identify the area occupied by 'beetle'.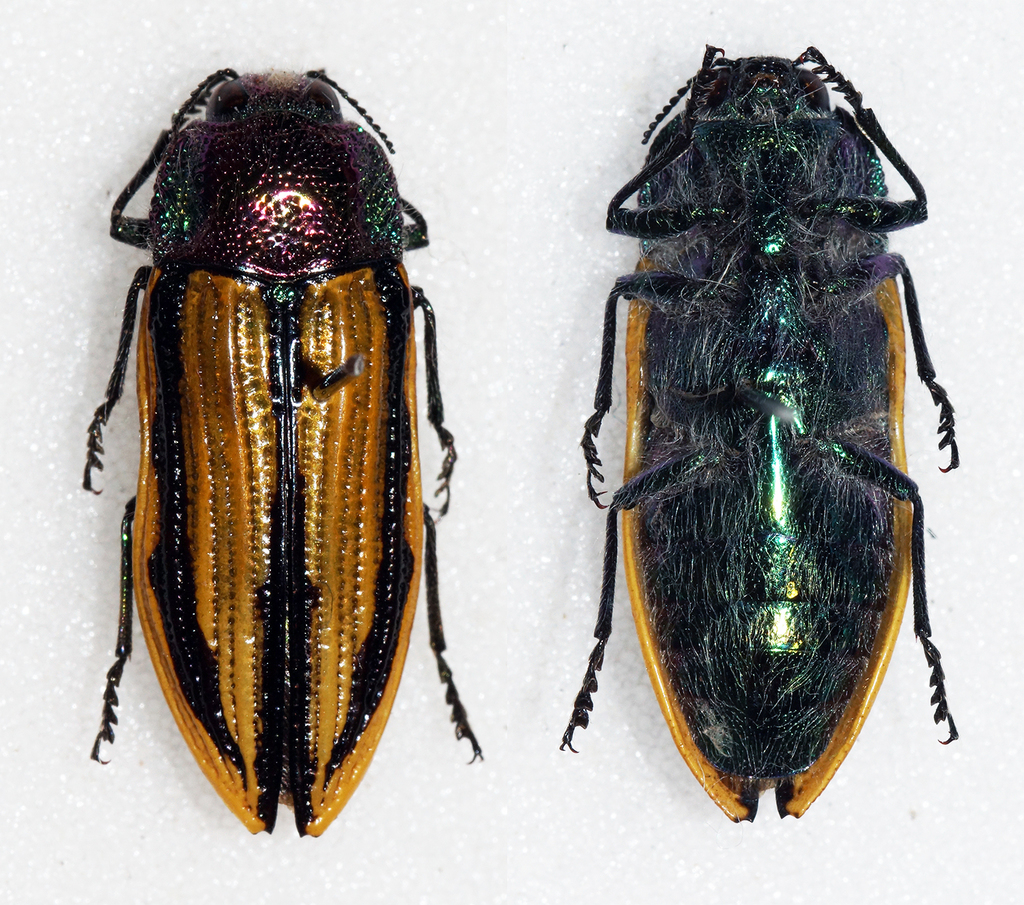
Area: {"left": 54, "top": 53, "right": 502, "bottom": 863}.
